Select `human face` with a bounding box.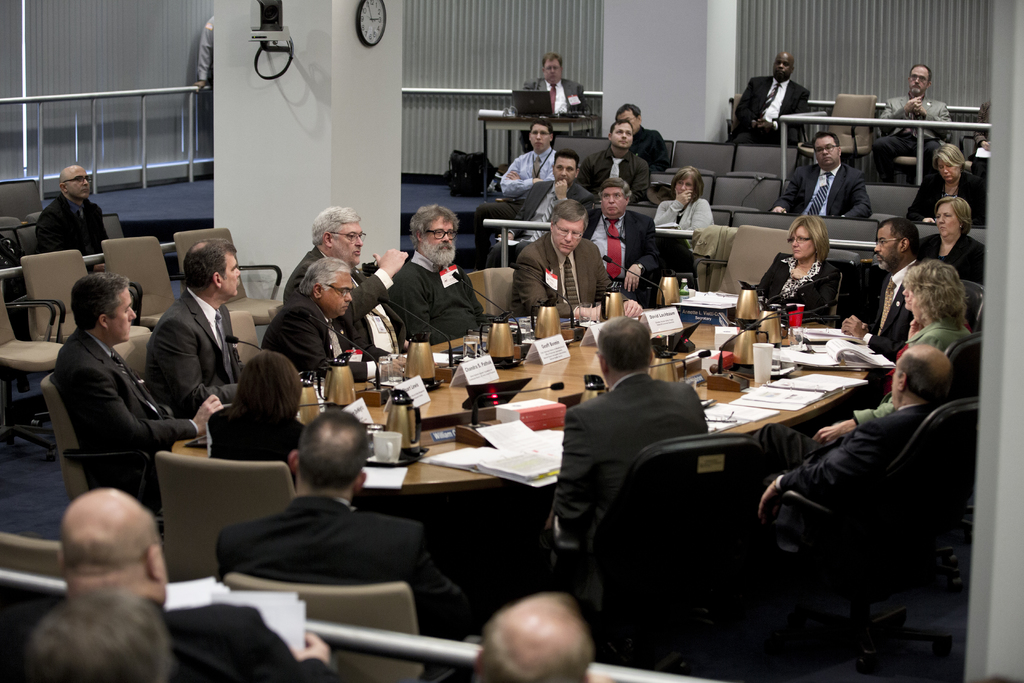
[x1=424, y1=215, x2=456, y2=267].
